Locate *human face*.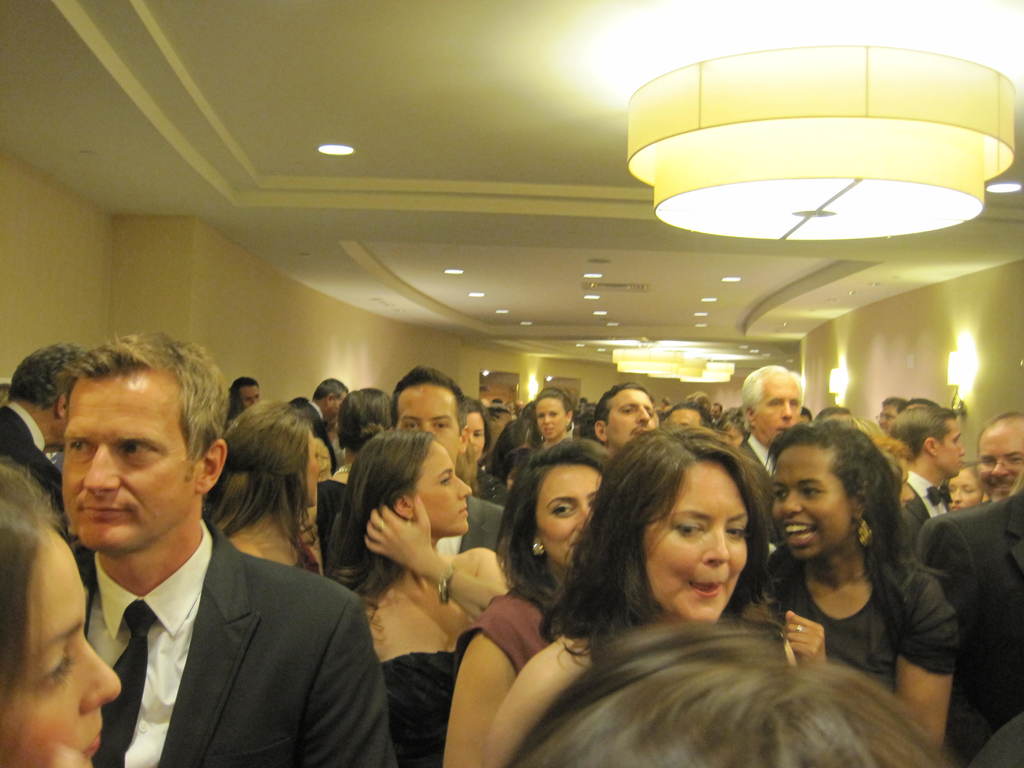
Bounding box: region(17, 534, 123, 767).
